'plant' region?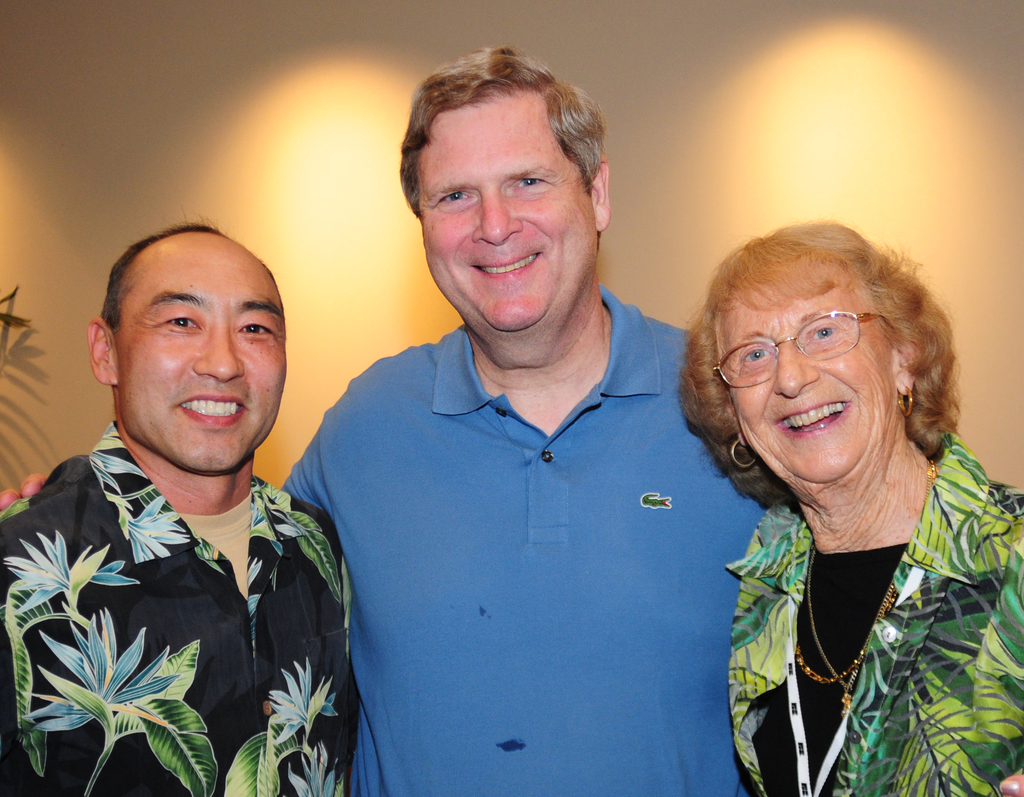
bbox=(82, 423, 225, 582)
